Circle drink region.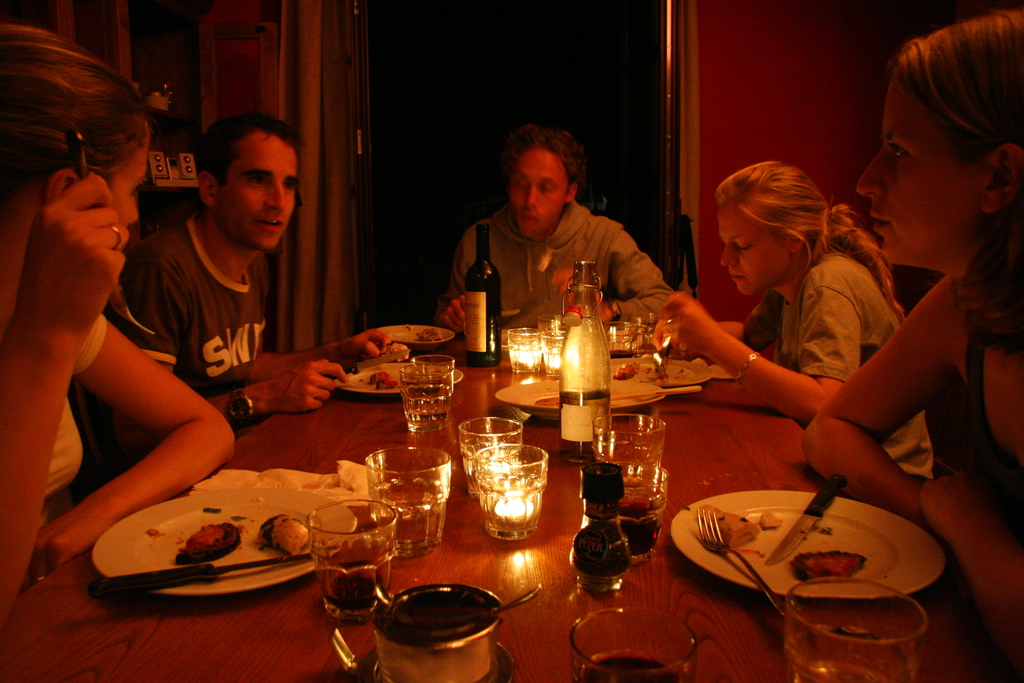
Region: BBox(610, 347, 635, 359).
